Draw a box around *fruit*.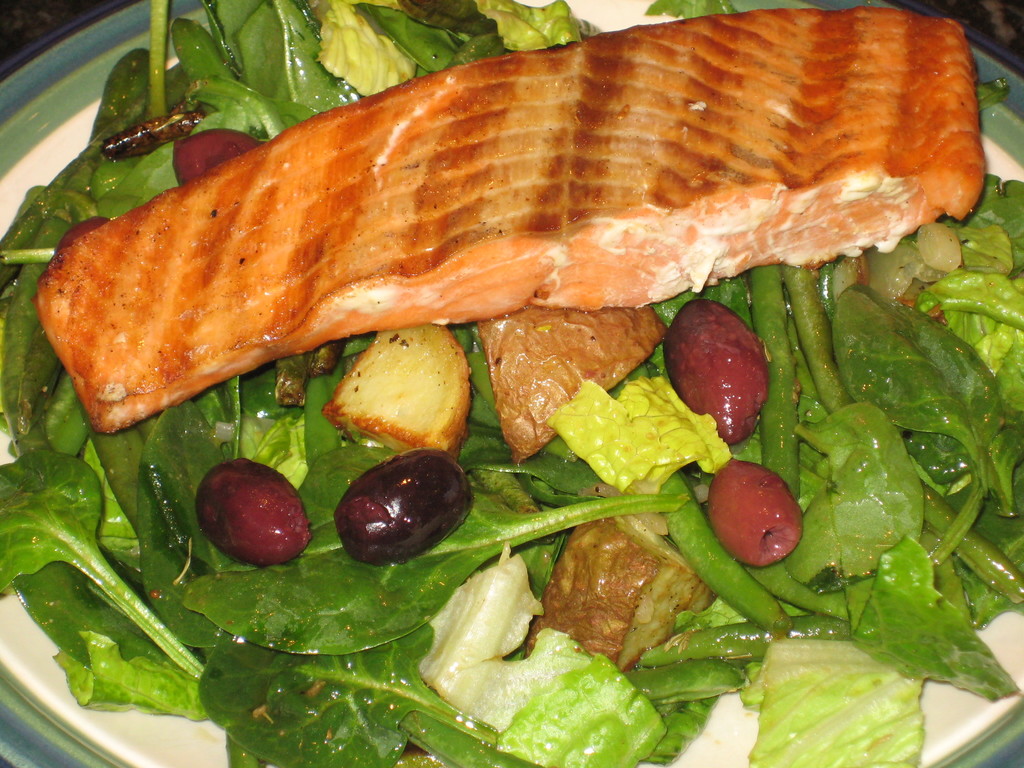
bbox(333, 451, 475, 561).
